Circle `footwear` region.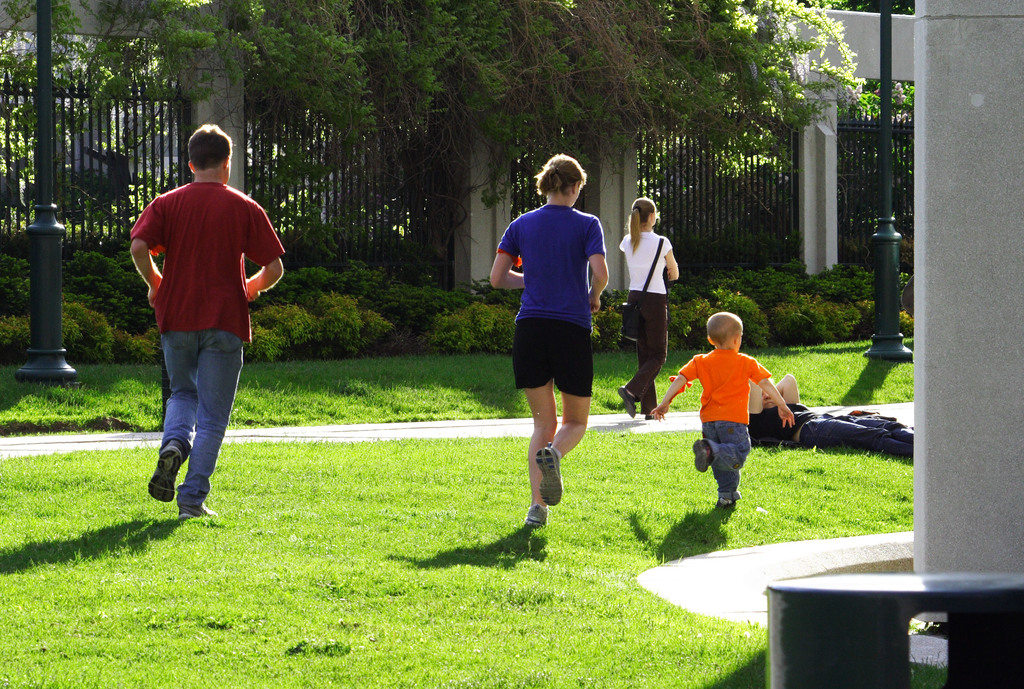
Region: box(534, 443, 566, 508).
